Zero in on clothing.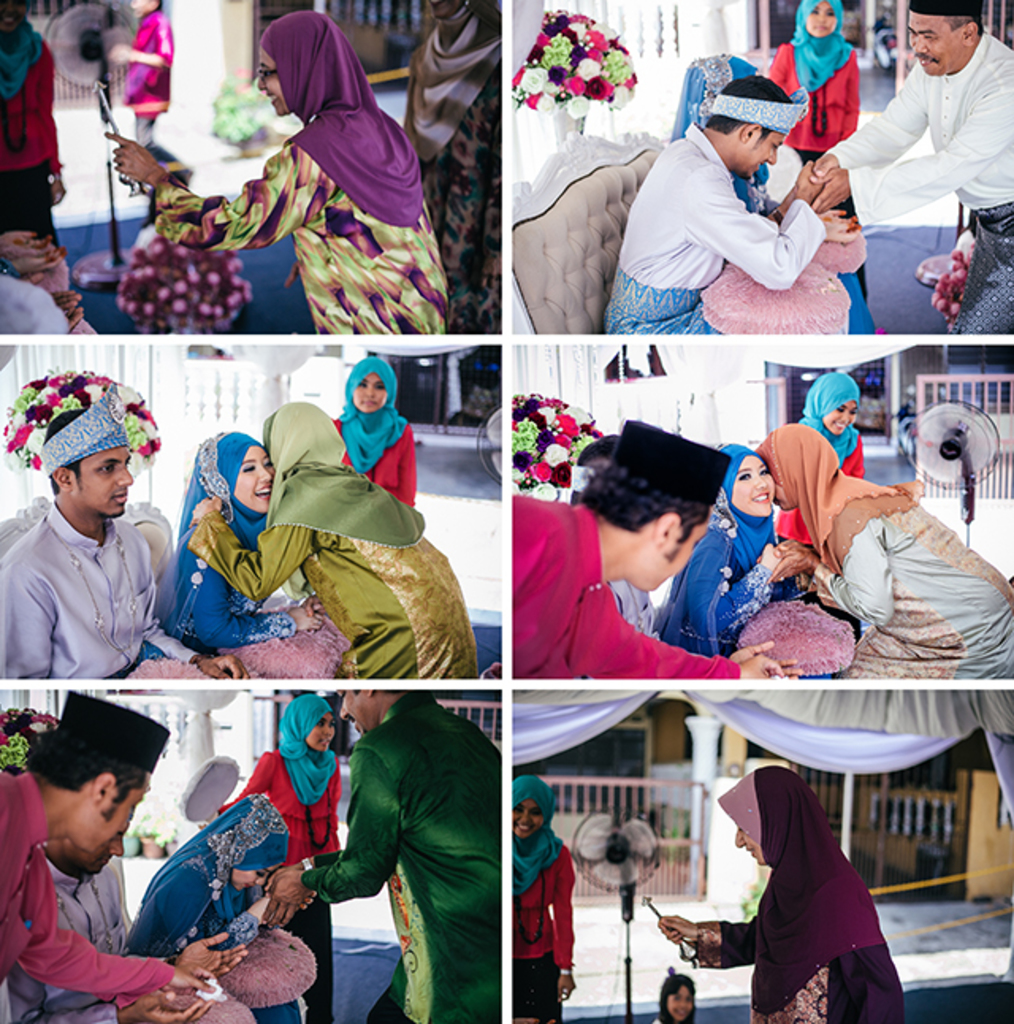
Zeroed in: 756/423/1012/677.
